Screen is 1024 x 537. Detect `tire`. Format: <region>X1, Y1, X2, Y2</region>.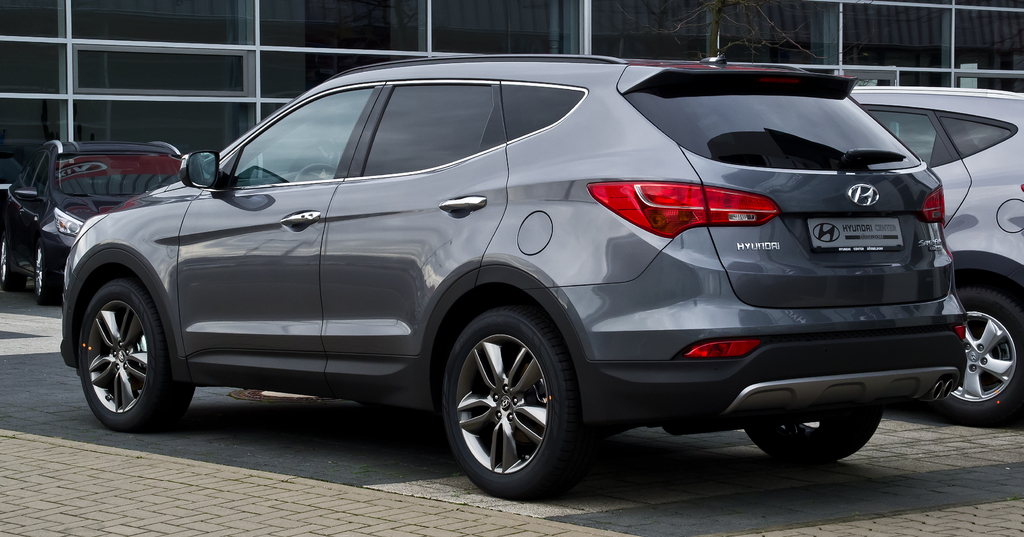
<region>936, 285, 1023, 421</region>.
